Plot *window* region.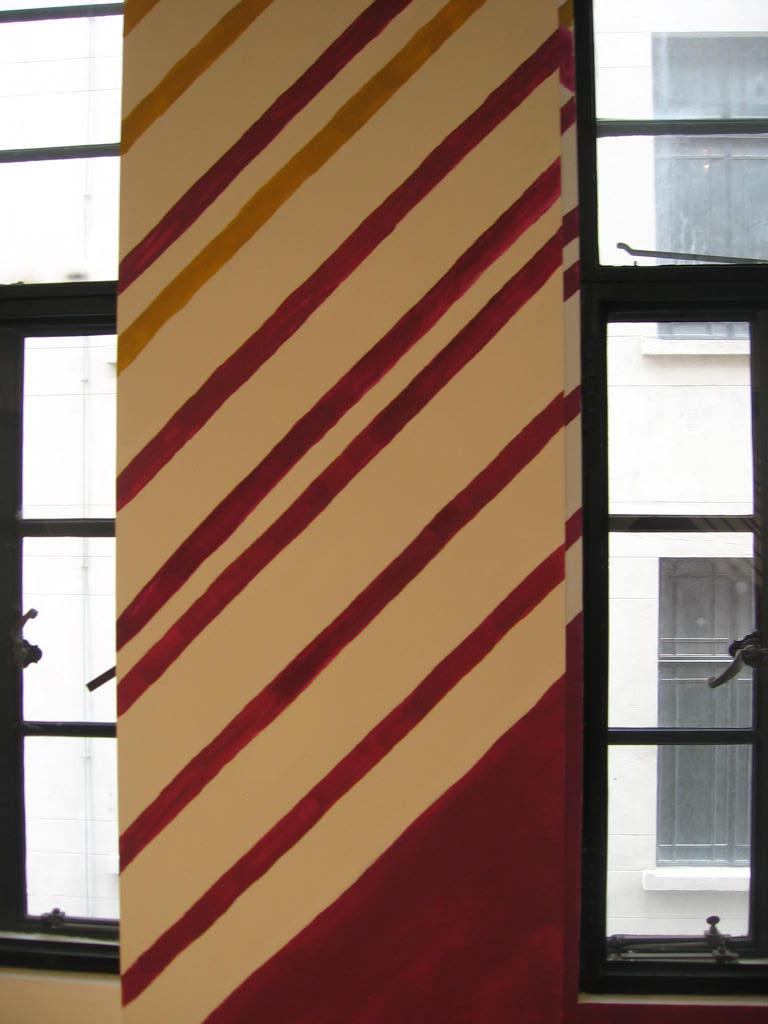
Plotted at region(0, 0, 122, 992).
